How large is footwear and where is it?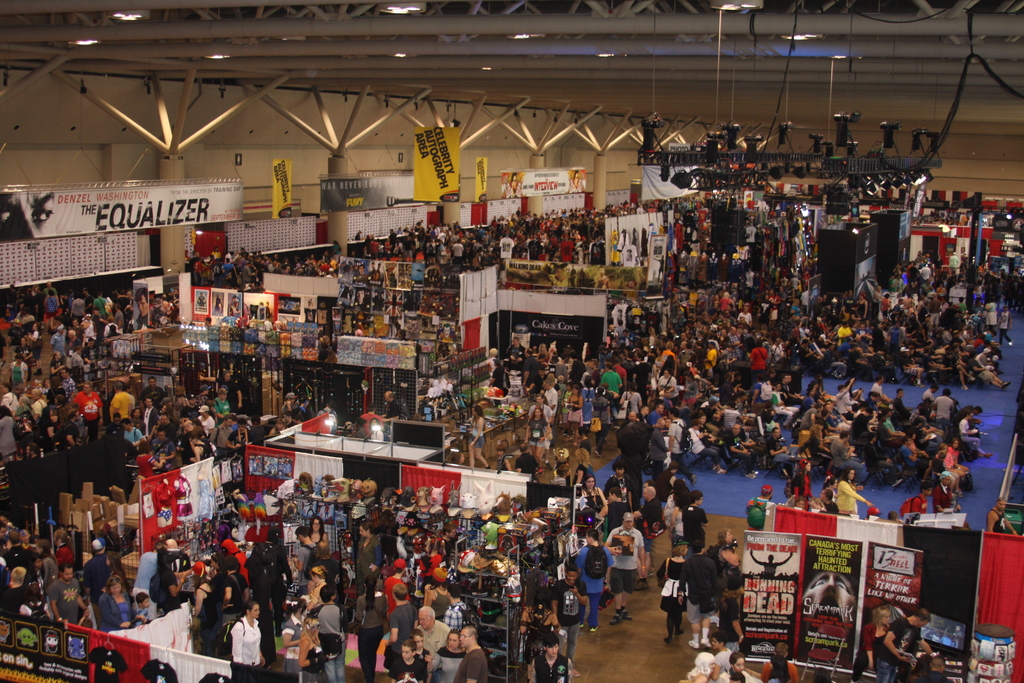
Bounding box: Rect(673, 629, 685, 636).
